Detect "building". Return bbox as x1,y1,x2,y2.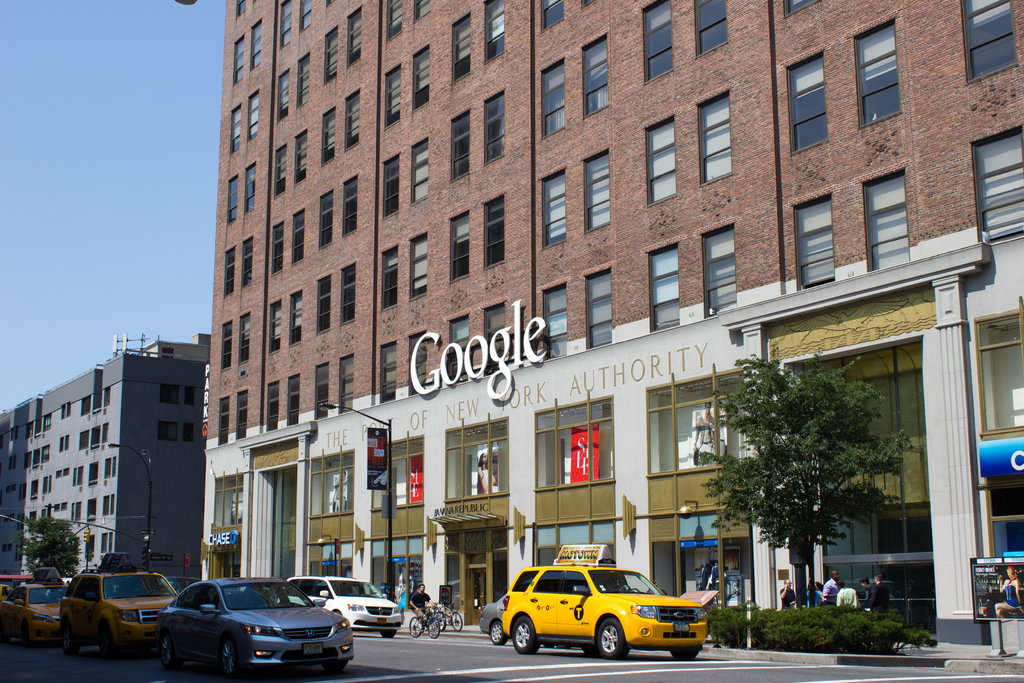
197,0,1023,659.
